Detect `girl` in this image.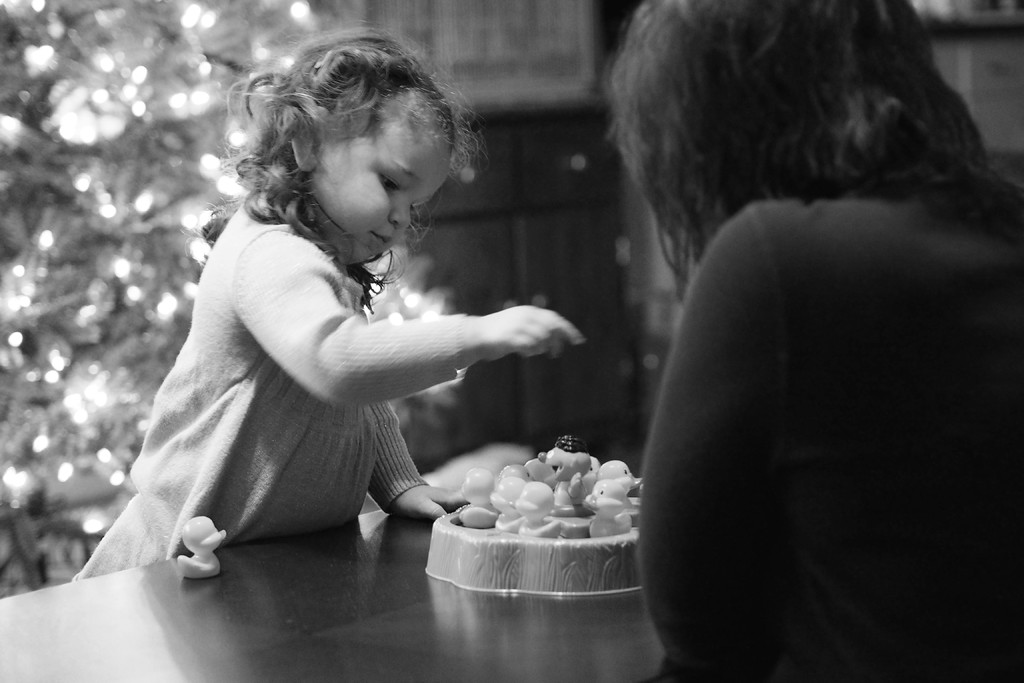
Detection: (x1=69, y1=24, x2=590, y2=582).
